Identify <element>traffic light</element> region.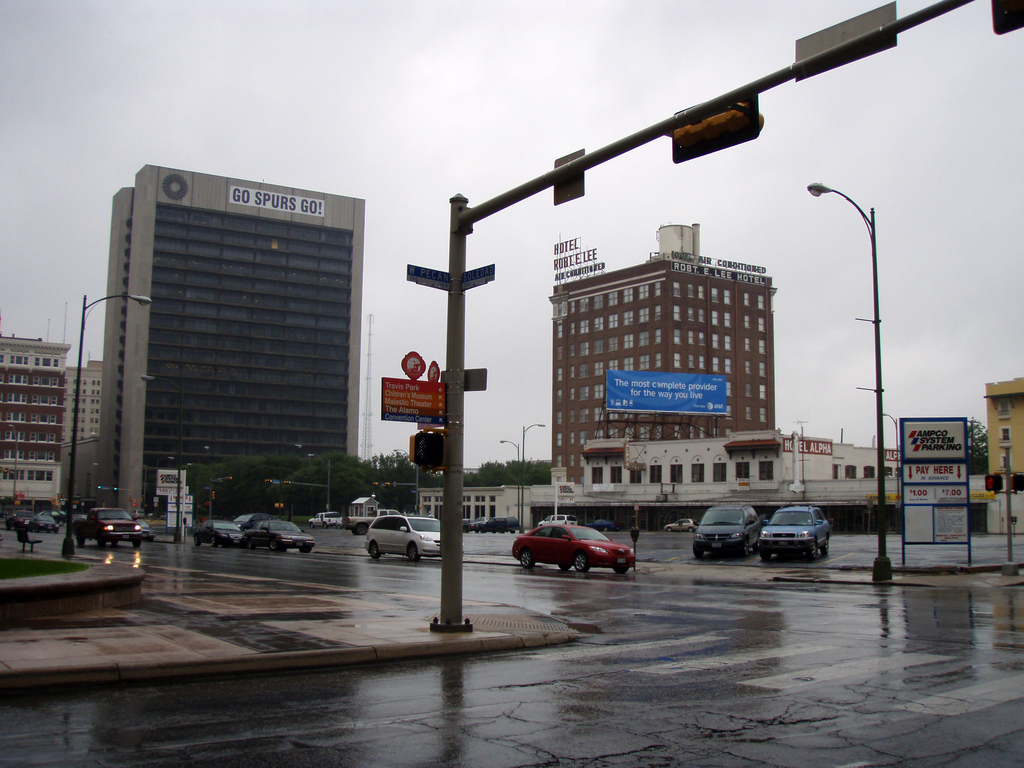
Region: pyautogui.locateOnScreen(206, 502, 210, 505).
